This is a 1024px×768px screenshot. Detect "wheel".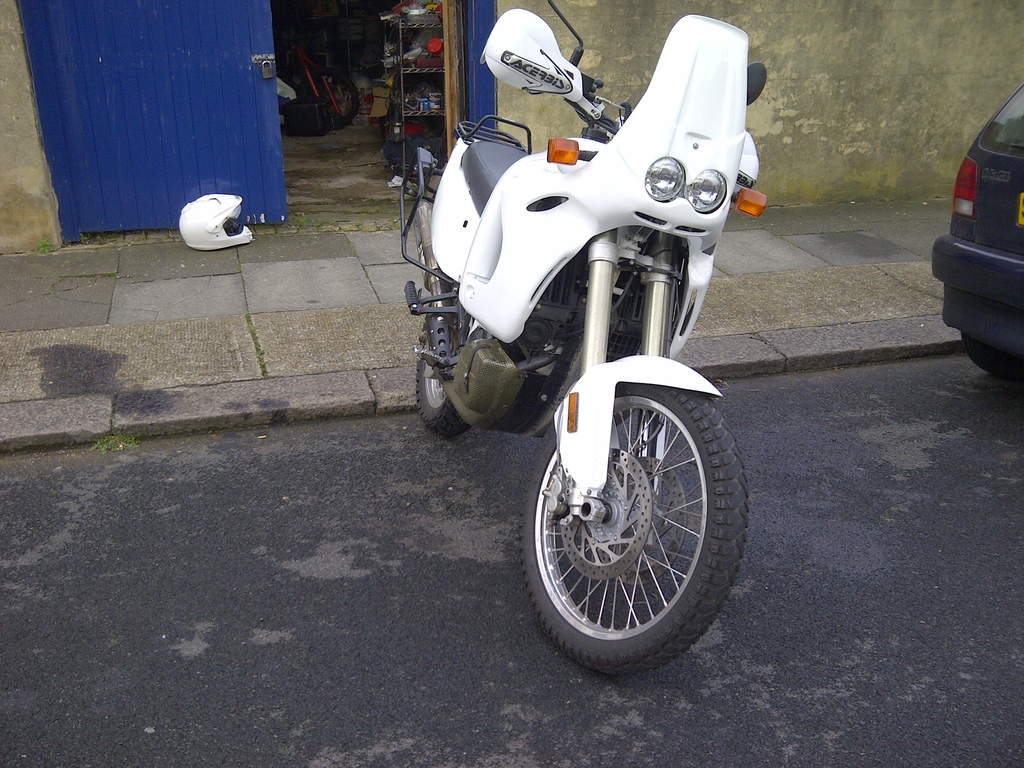
crop(516, 378, 750, 678).
